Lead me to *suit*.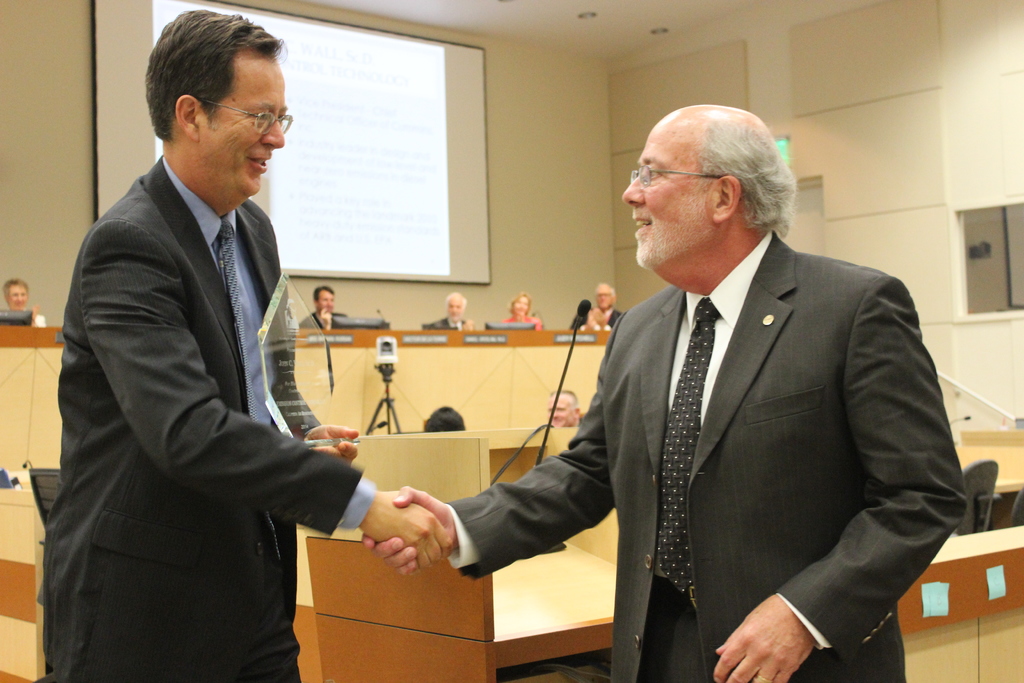
Lead to (302,309,340,329).
